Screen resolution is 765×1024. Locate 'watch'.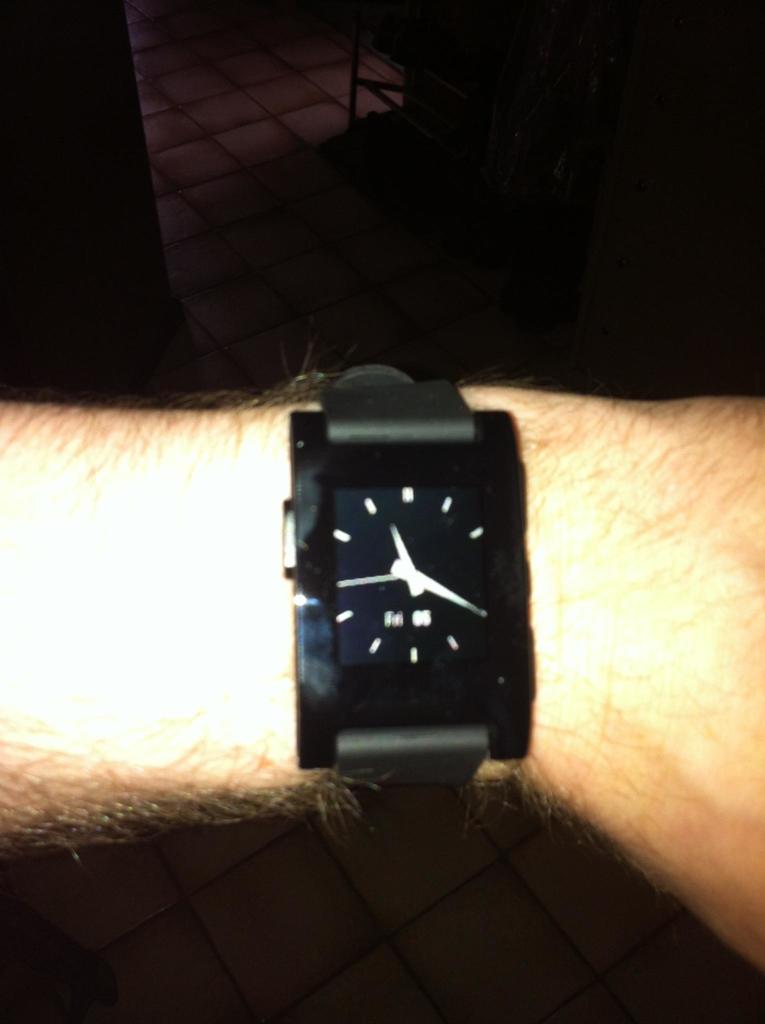
[x1=275, y1=378, x2=533, y2=825].
